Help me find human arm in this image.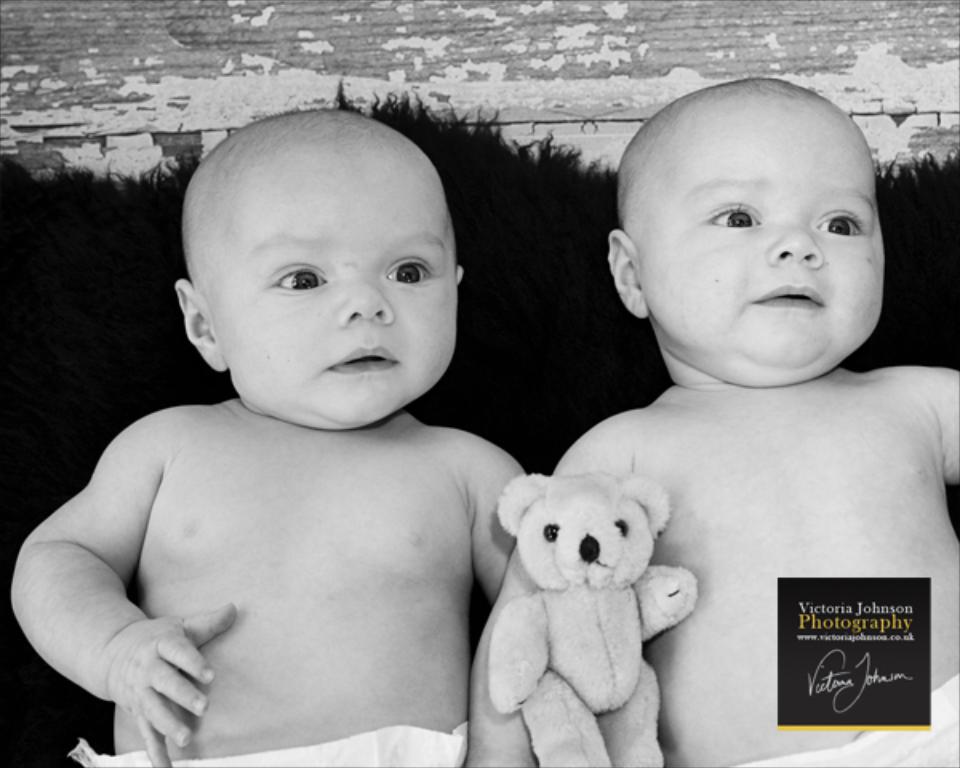
Found it: x1=475 y1=429 x2=526 y2=603.
